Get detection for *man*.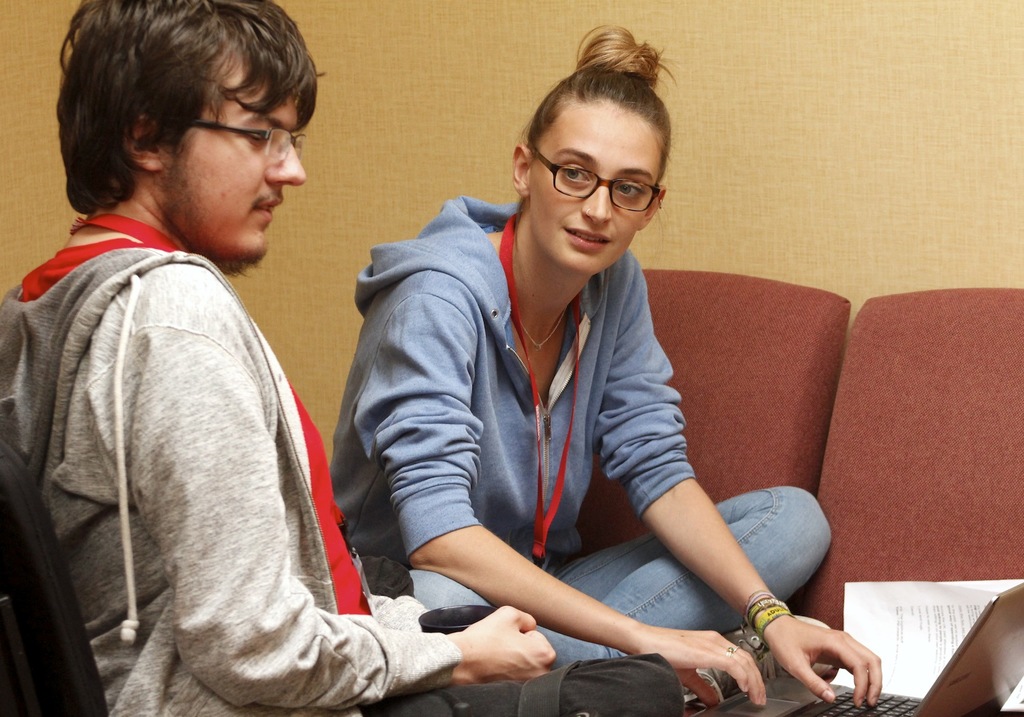
Detection: <region>18, 18, 487, 702</region>.
